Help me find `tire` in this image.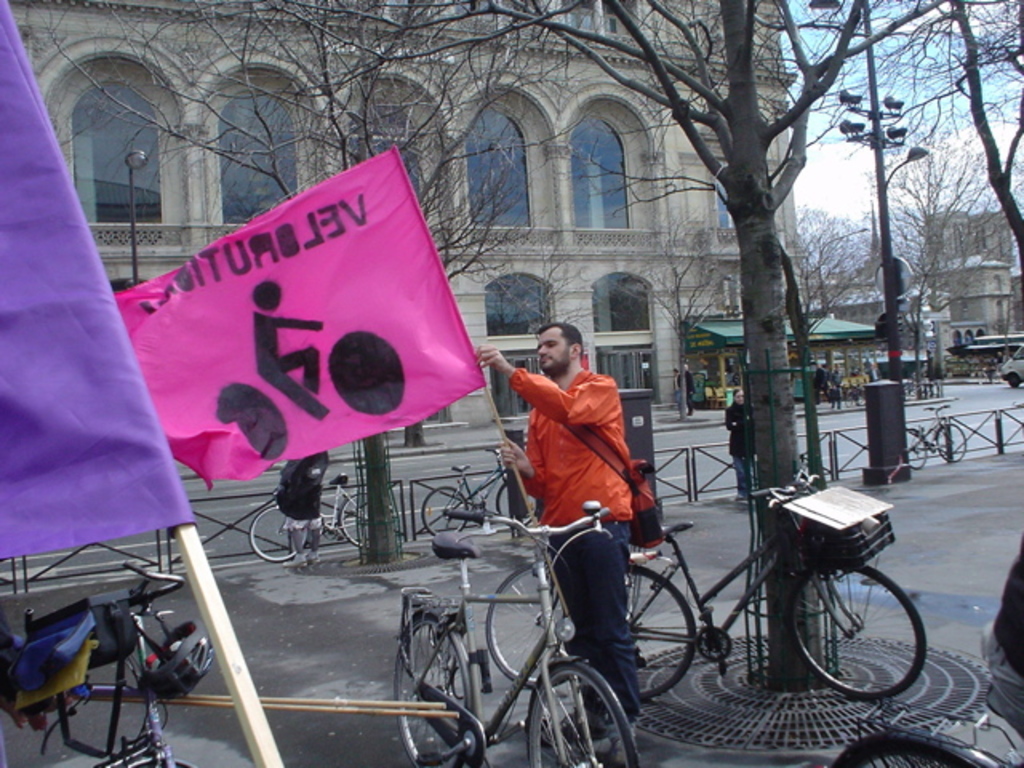
Found it: bbox=(901, 430, 925, 467).
